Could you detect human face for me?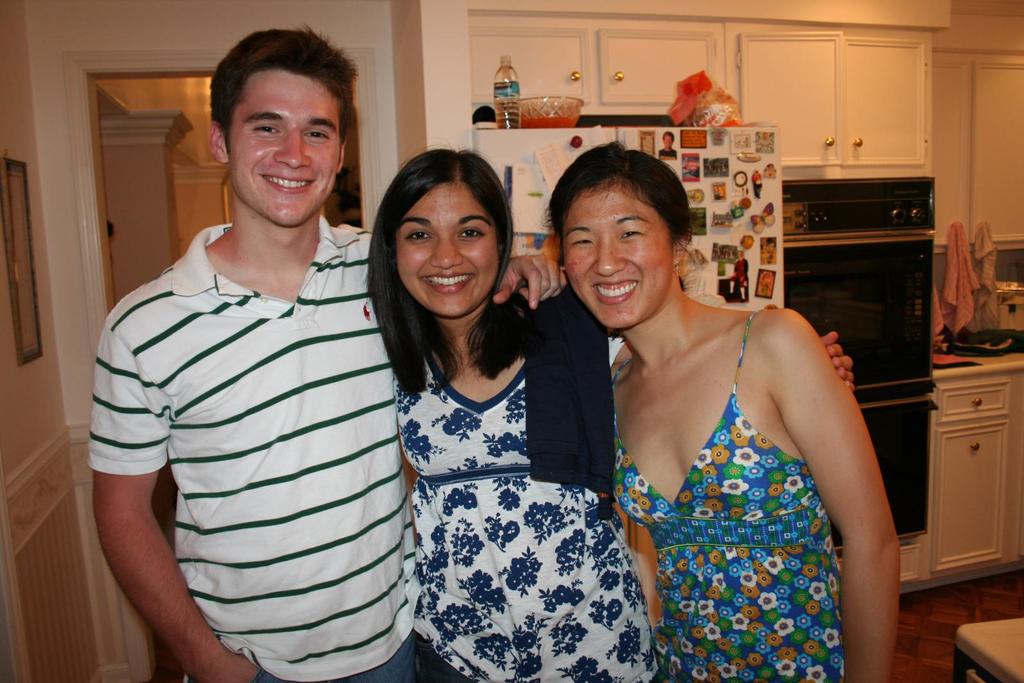
Detection result: box(564, 181, 671, 323).
